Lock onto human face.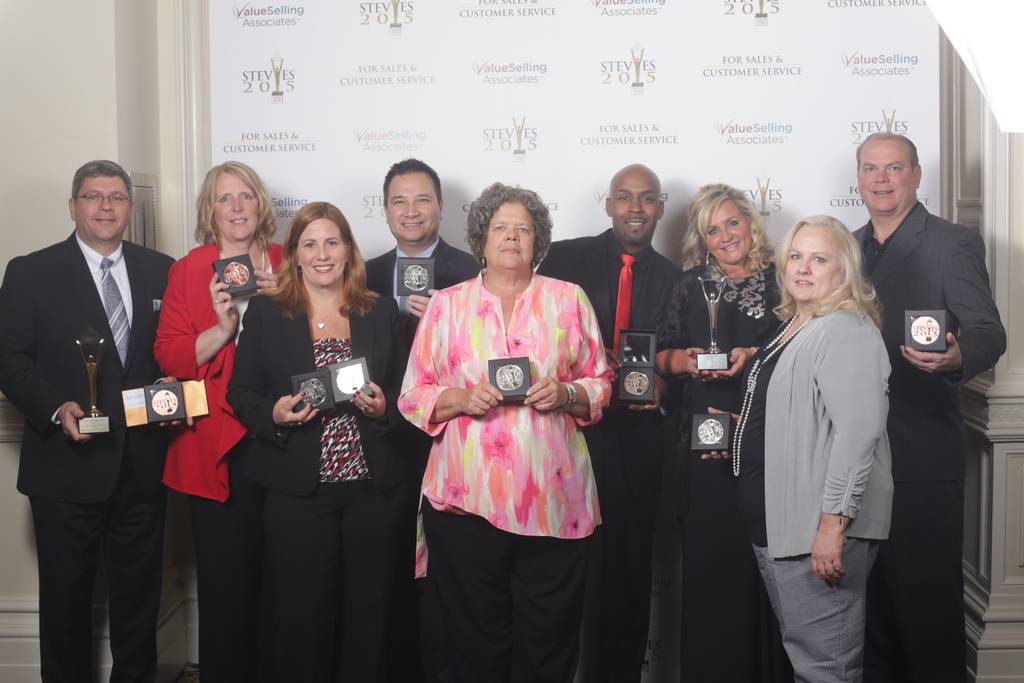
Locked: 612, 173, 660, 241.
